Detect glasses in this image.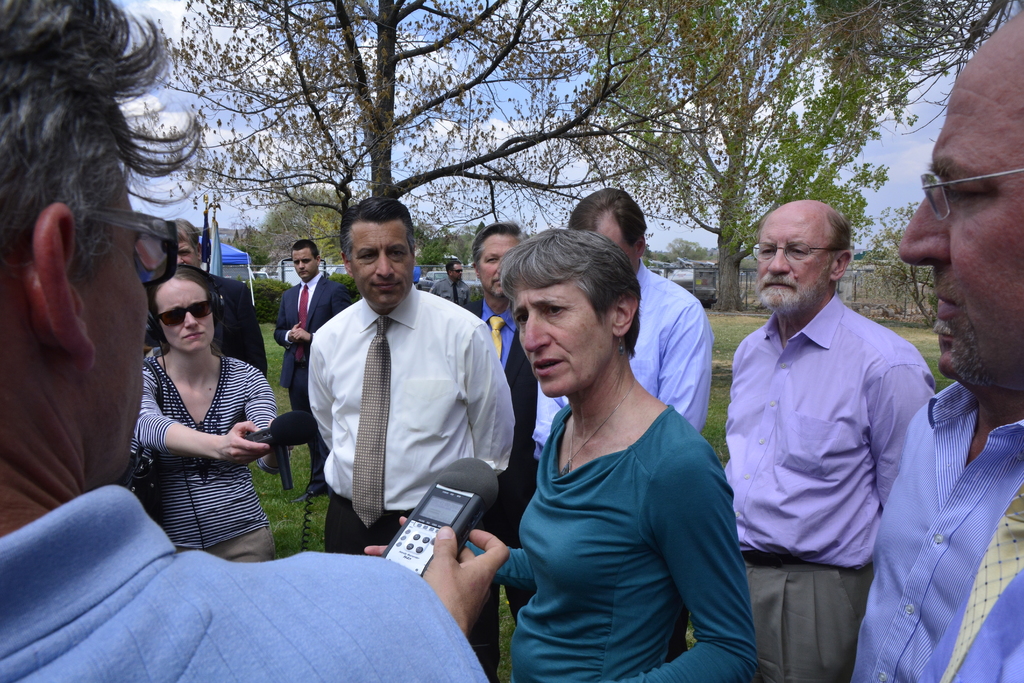
Detection: (x1=448, y1=266, x2=463, y2=274).
